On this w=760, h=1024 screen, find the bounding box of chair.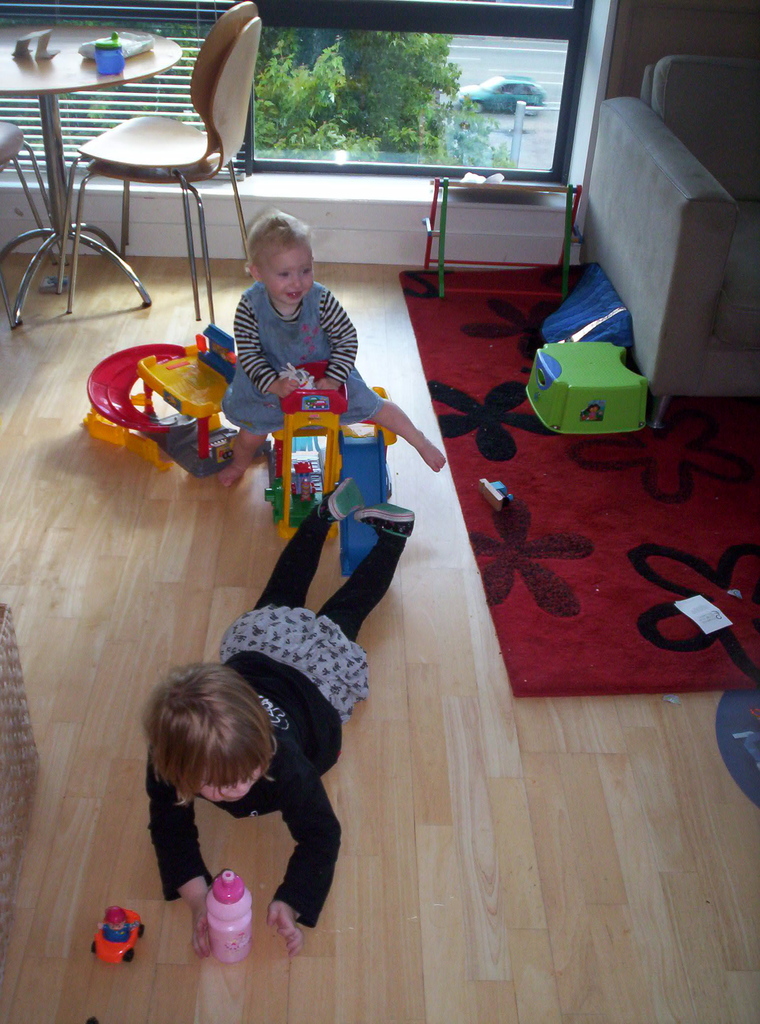
Bounding box: (x1=22, y1=4, x2=275, y2=346).
